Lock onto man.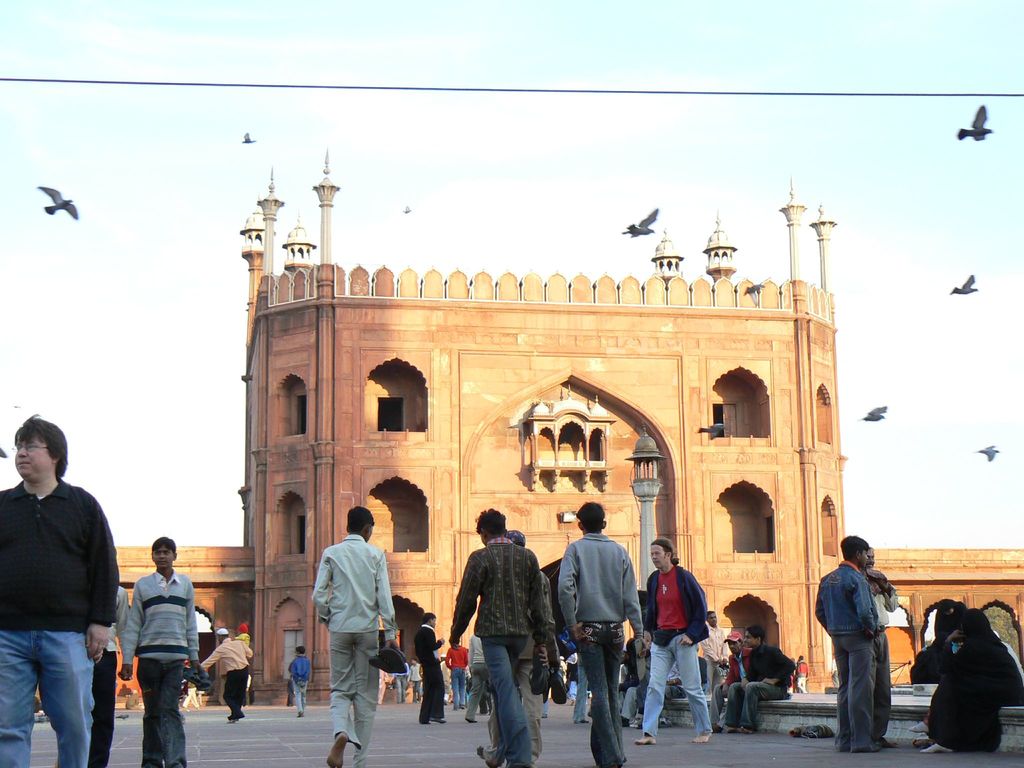
Locked: locate(554, 497, 645, 767).
